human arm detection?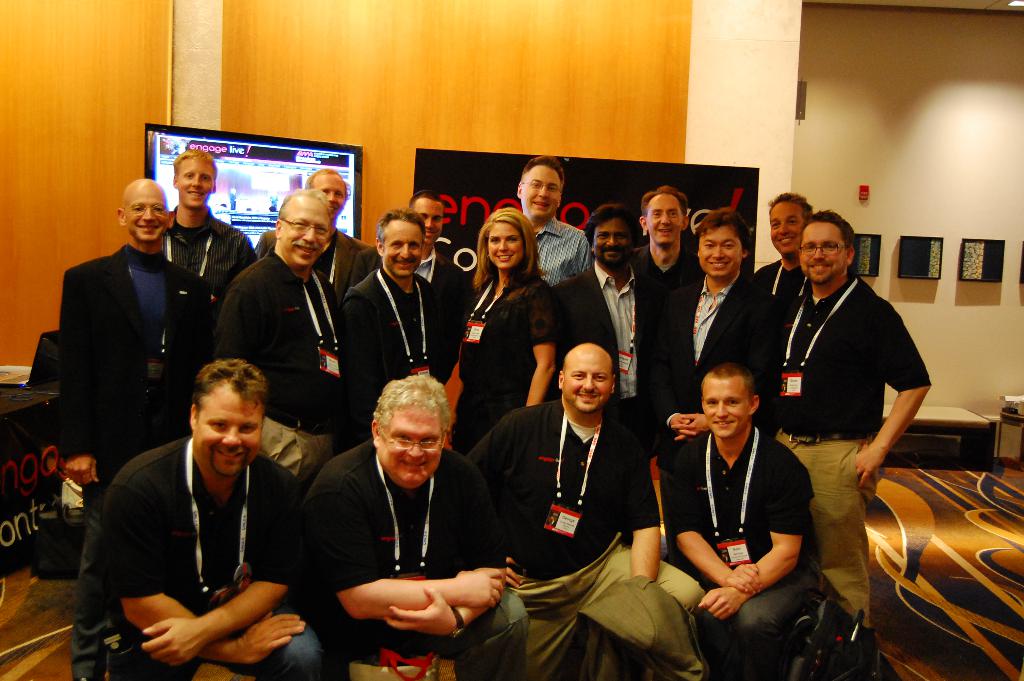
(left=315, top=458, right=514, bottom=622)
